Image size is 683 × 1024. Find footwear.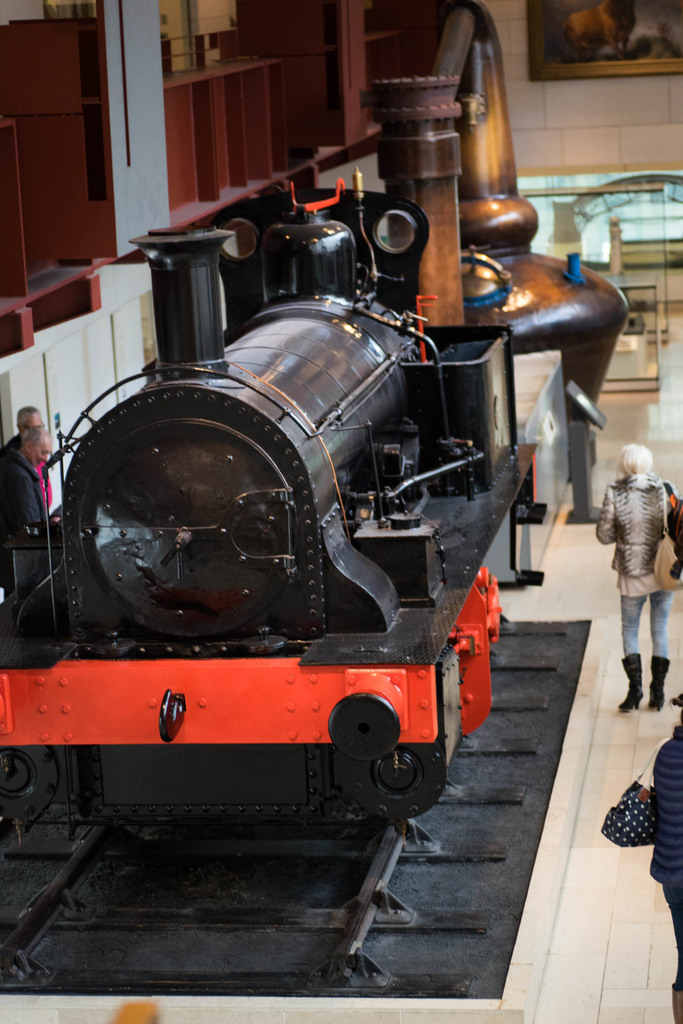
[left=648, top=647, right=673, bottom=718].
